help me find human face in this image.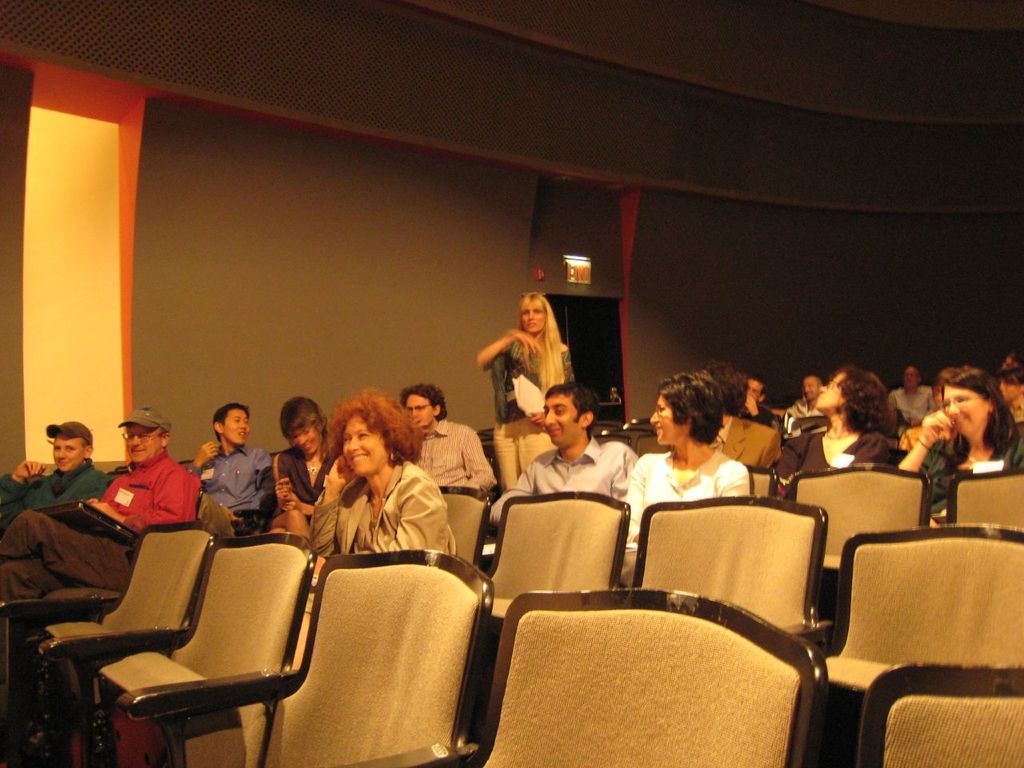
Found it: <region>650, 396, 682, 449</region>.
